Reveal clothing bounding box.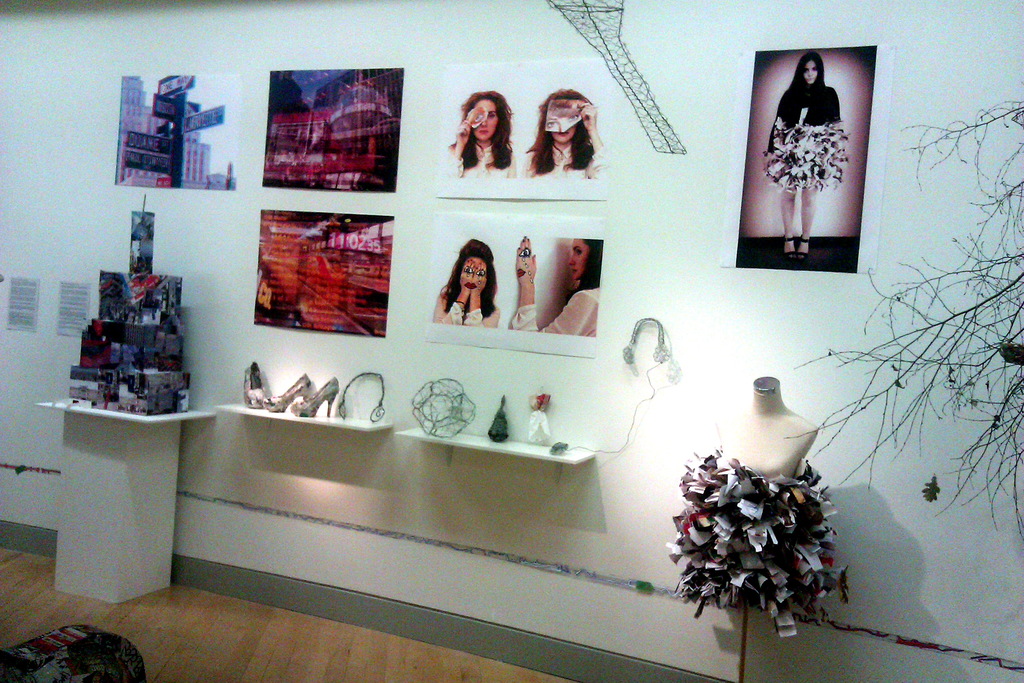
Revealed: locate(527, 133, 611, 185).
